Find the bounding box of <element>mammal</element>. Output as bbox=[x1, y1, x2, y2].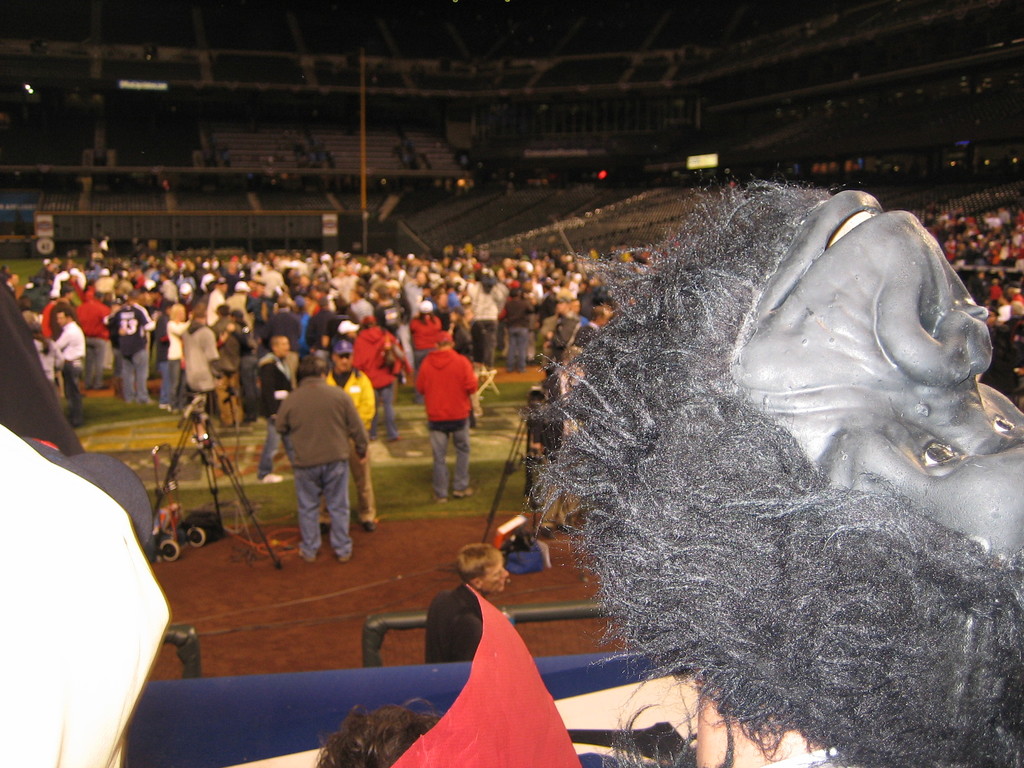
bbox=[692, 666, 836, 767].
